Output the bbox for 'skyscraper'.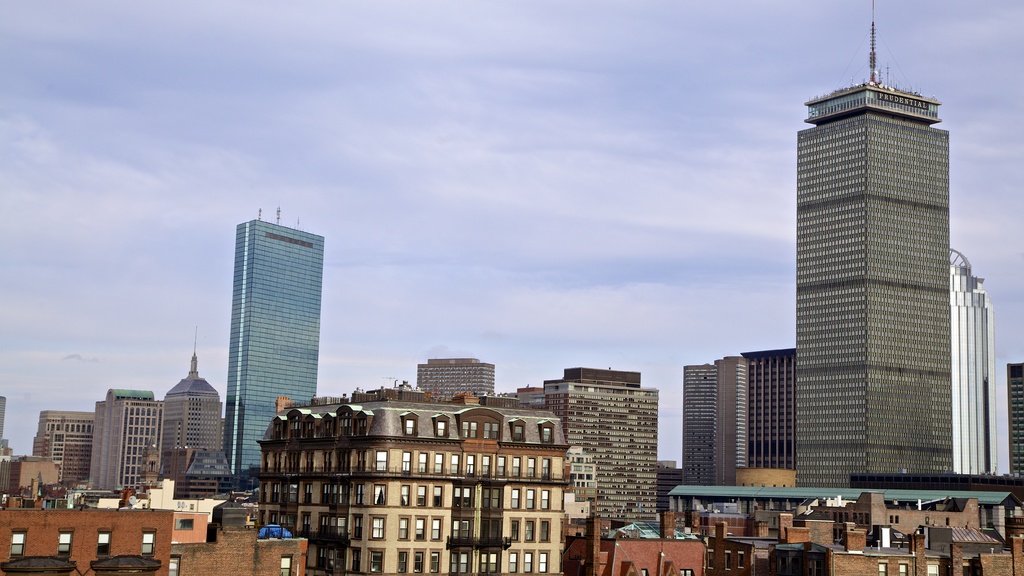
bbox=(193, 205, 327, 475).
